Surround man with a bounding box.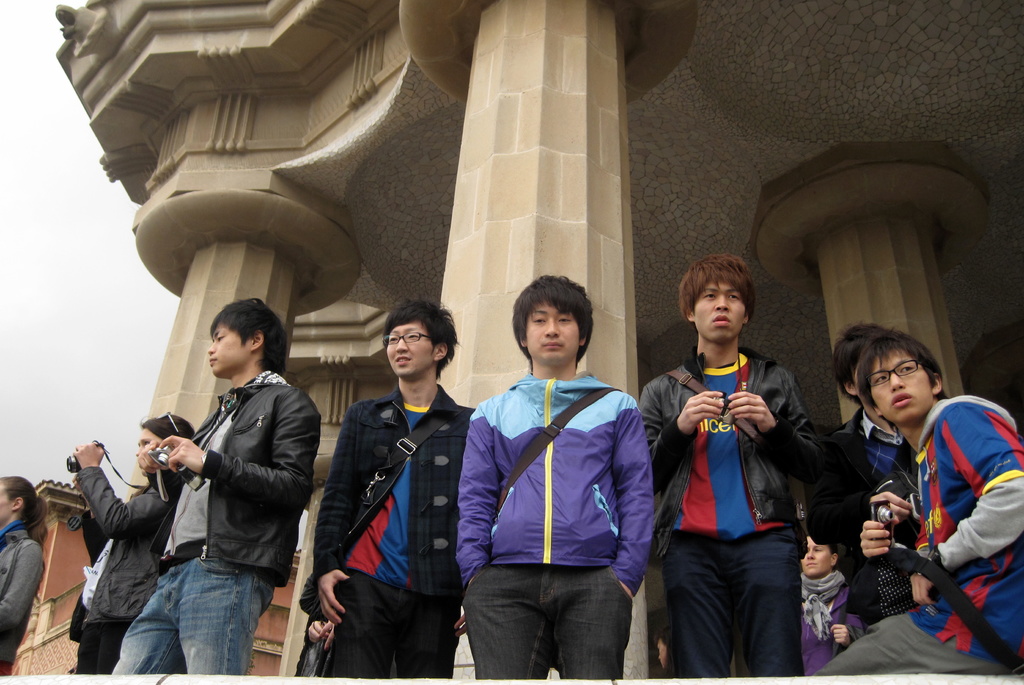
x1=458, y1=275, x2=657, y2=680.
